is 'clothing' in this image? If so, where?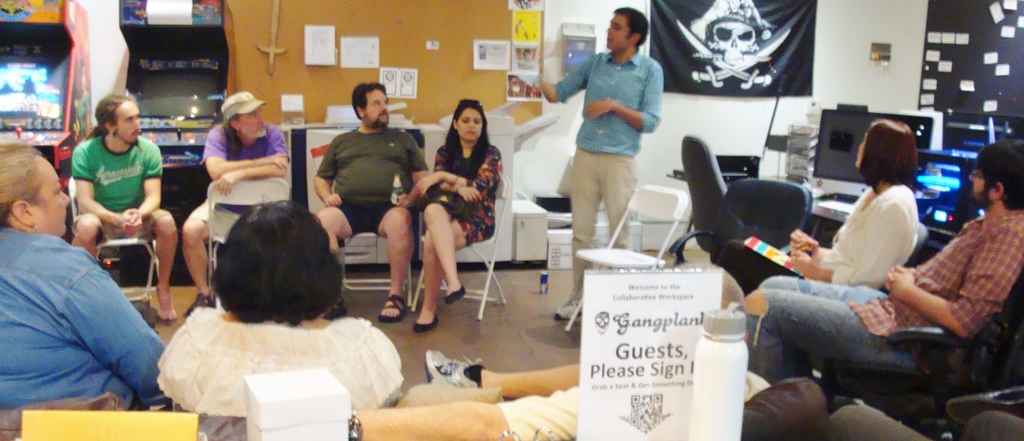
Yes, at l=815, t=178, r=924, b=299.
